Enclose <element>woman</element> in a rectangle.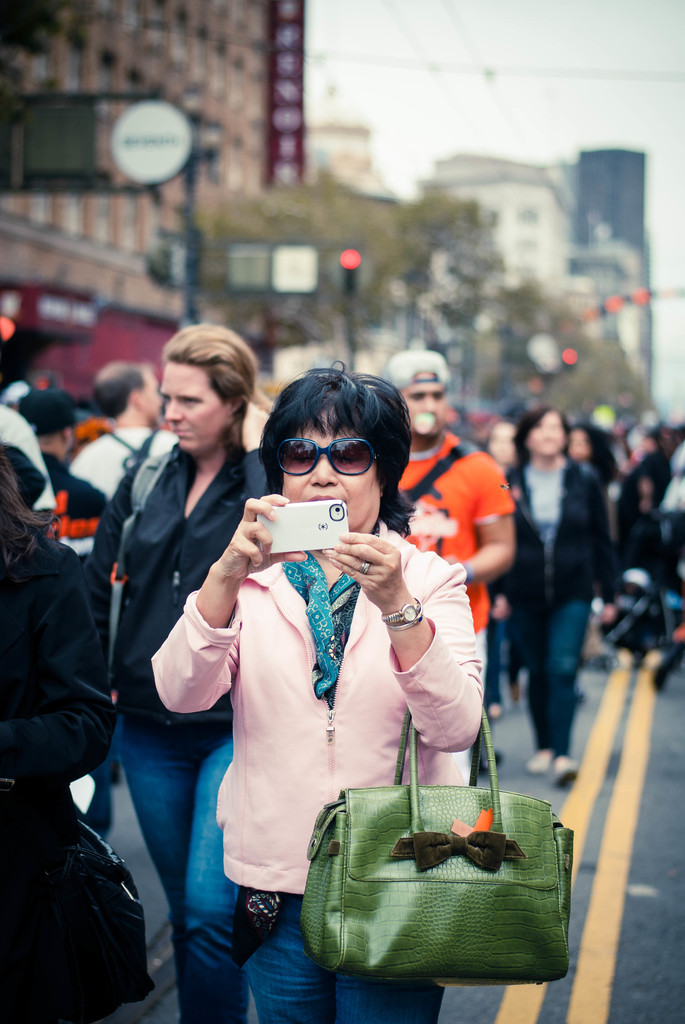
<bbox>155, 358, 490, 1023</bbox>.
